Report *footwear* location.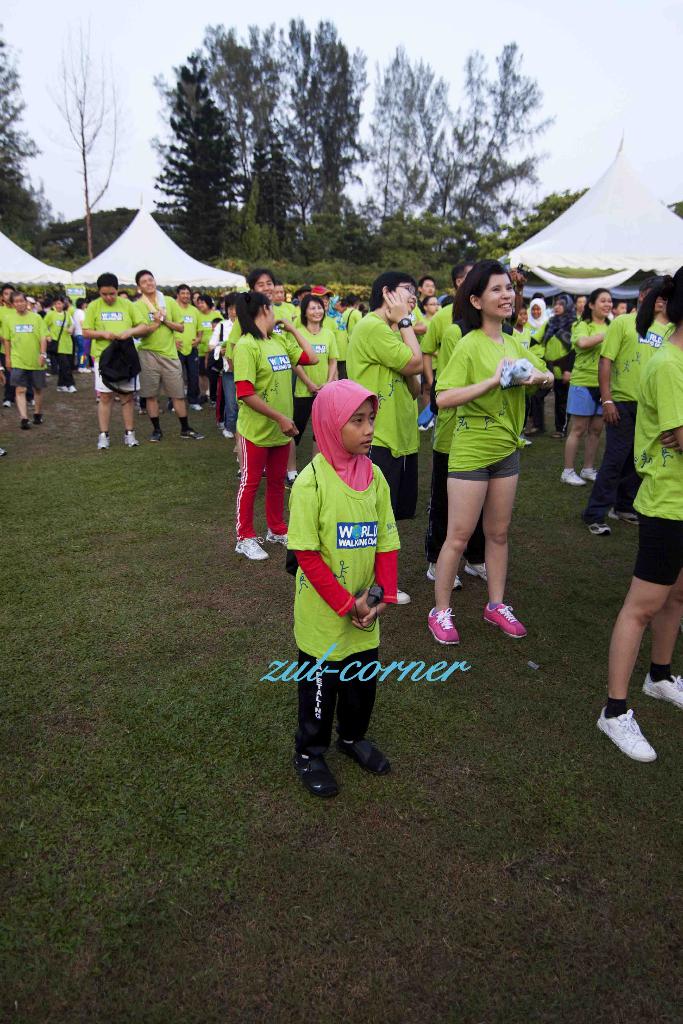
Report: x1=451 y1=555 x2=490 y2=581.
